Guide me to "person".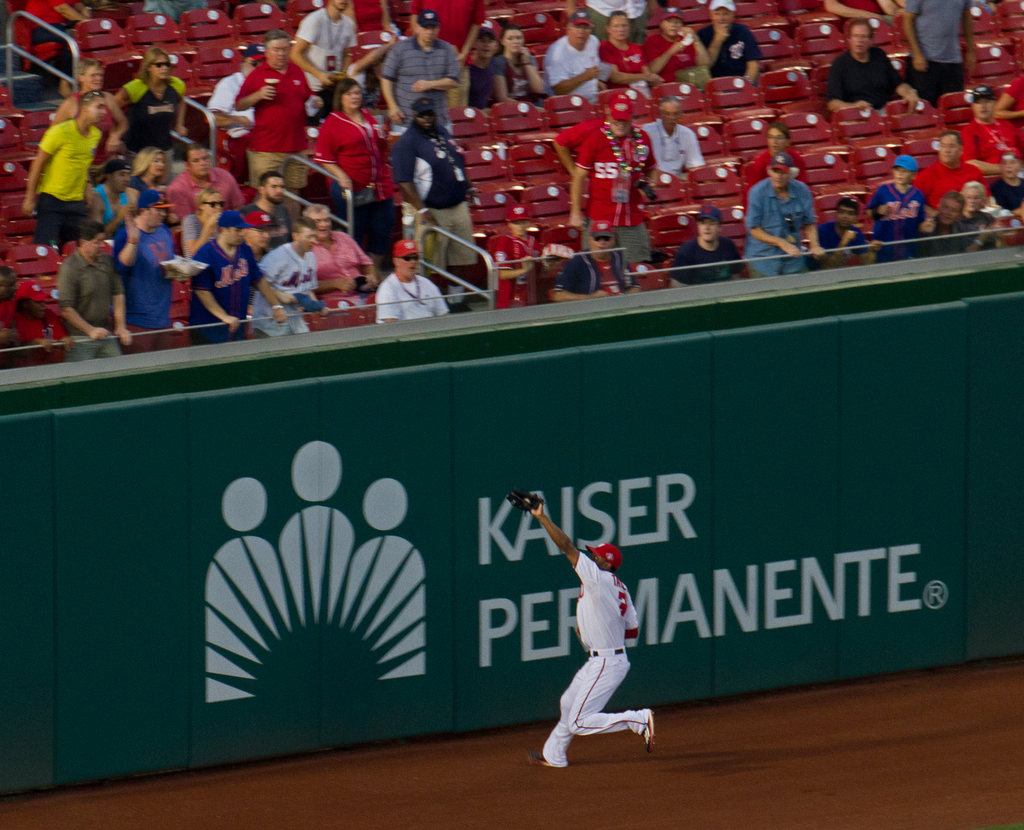
Guidance: {"left": 305, "top": 74, "right": 401, "bottom": 248}.
